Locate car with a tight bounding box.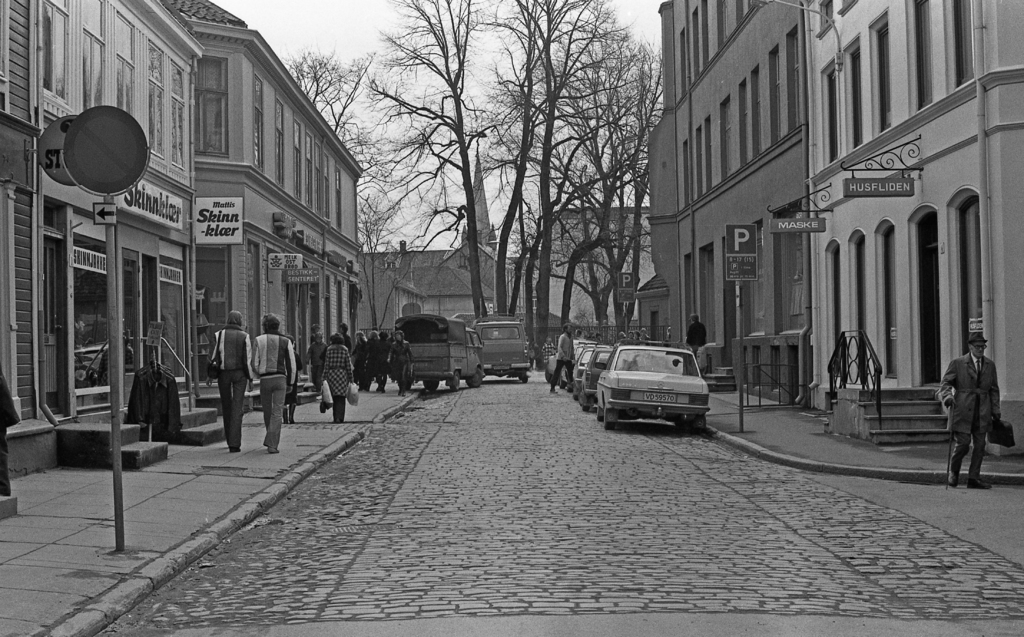
<box>471,313,541,387</box>.
